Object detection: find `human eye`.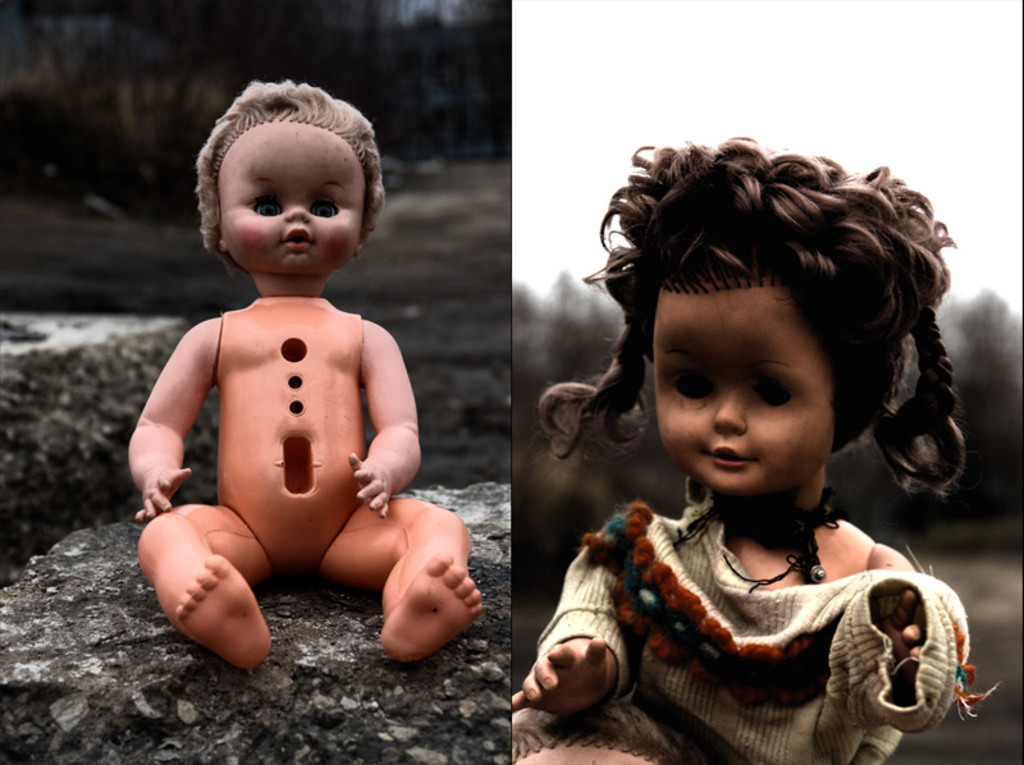
751,375,797,413.
